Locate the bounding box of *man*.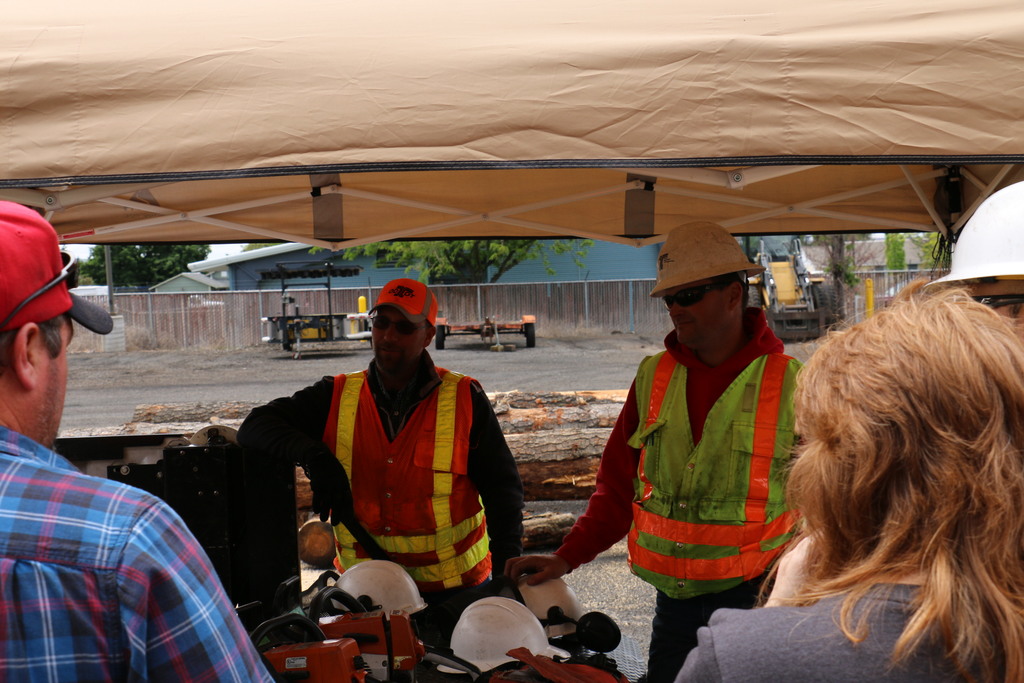
Bounding box: (left=0, top=418, right=280, bottom=682).
